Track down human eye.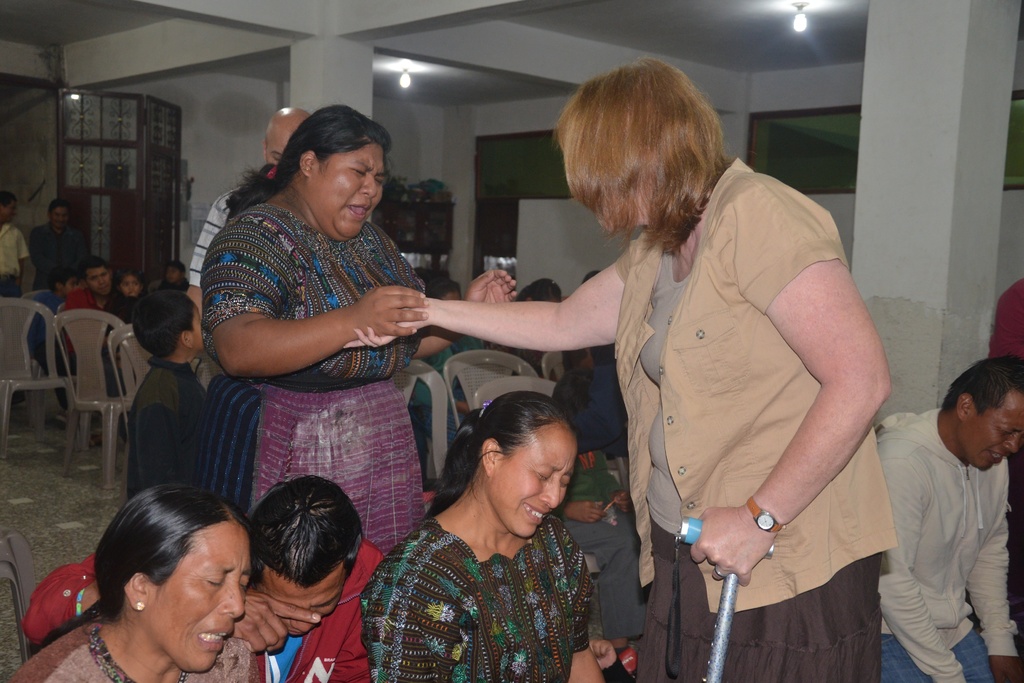
Tracked to {"x1": 132, "y1": 279, "x2": 138, "y2": 286}.
